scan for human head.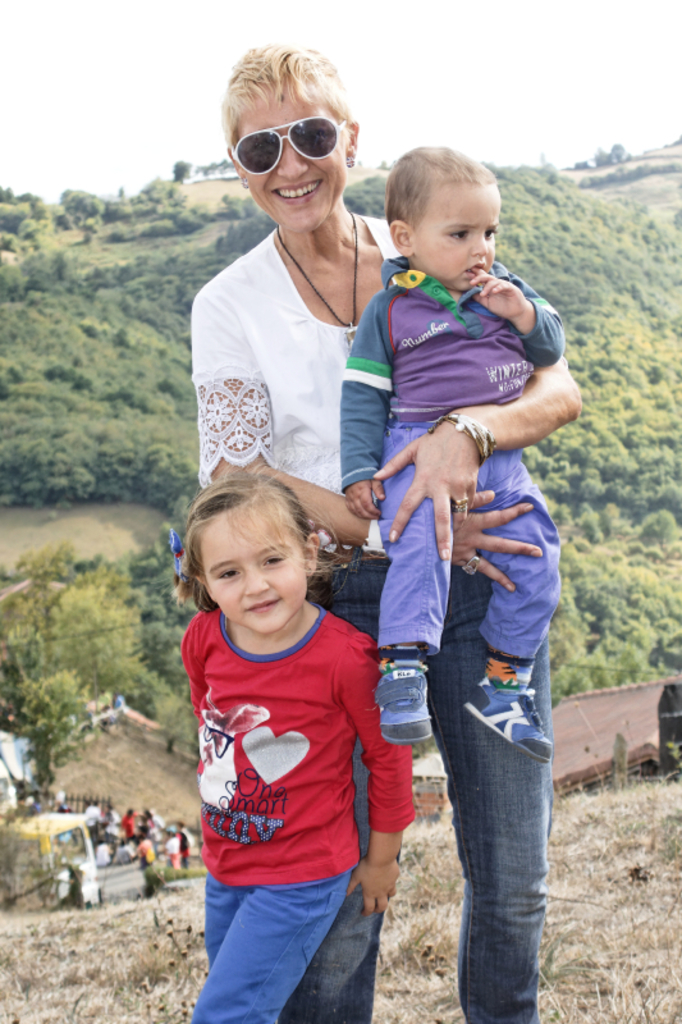
Scan result: 179:470:337:636.
